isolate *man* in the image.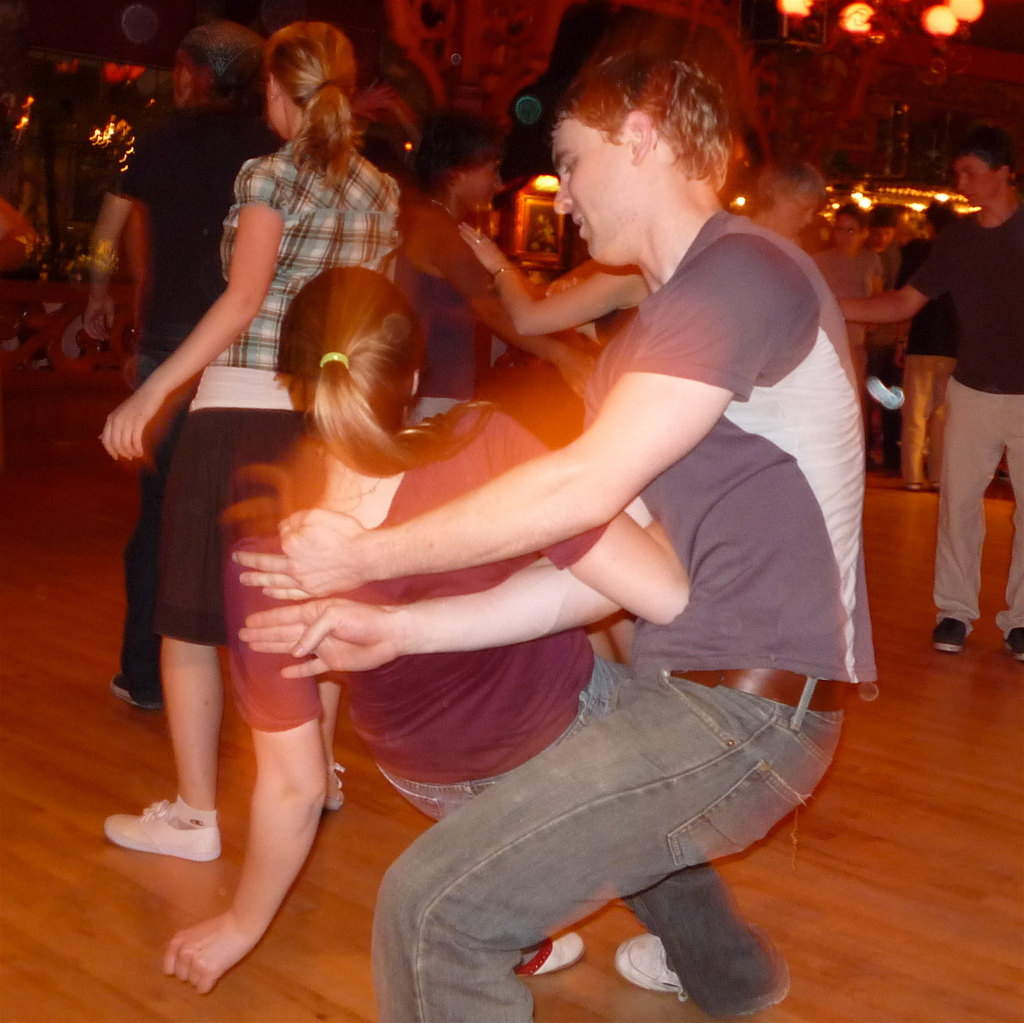
Isolated region: (806,197,890,405).
